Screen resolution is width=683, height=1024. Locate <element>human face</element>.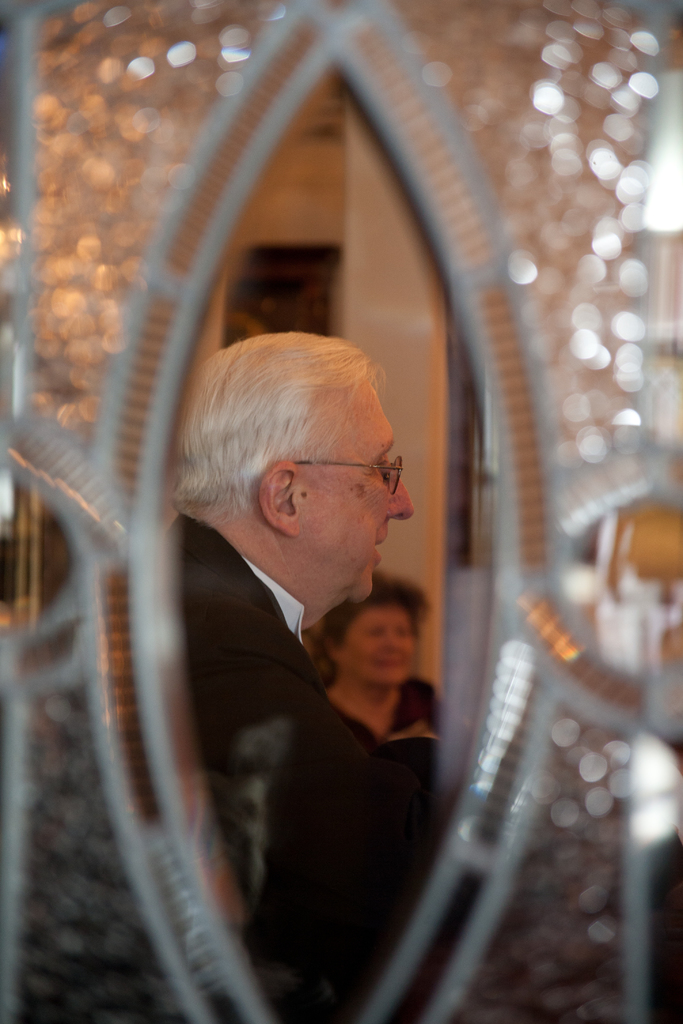
locate(297, 381, 414, 605).
